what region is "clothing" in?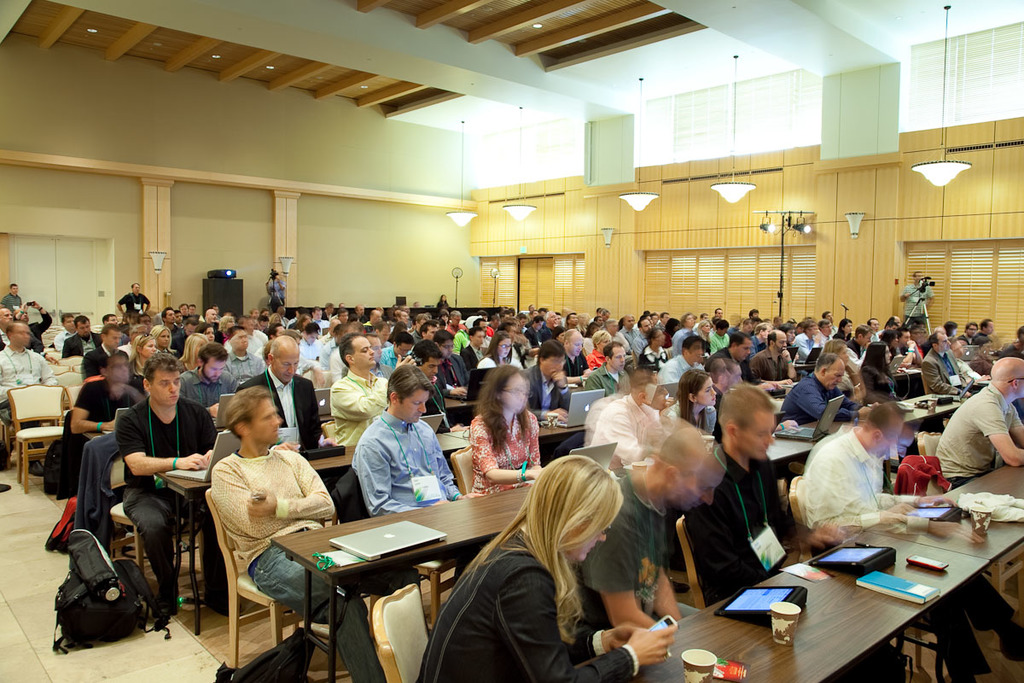
755, 346, 781, 382.
